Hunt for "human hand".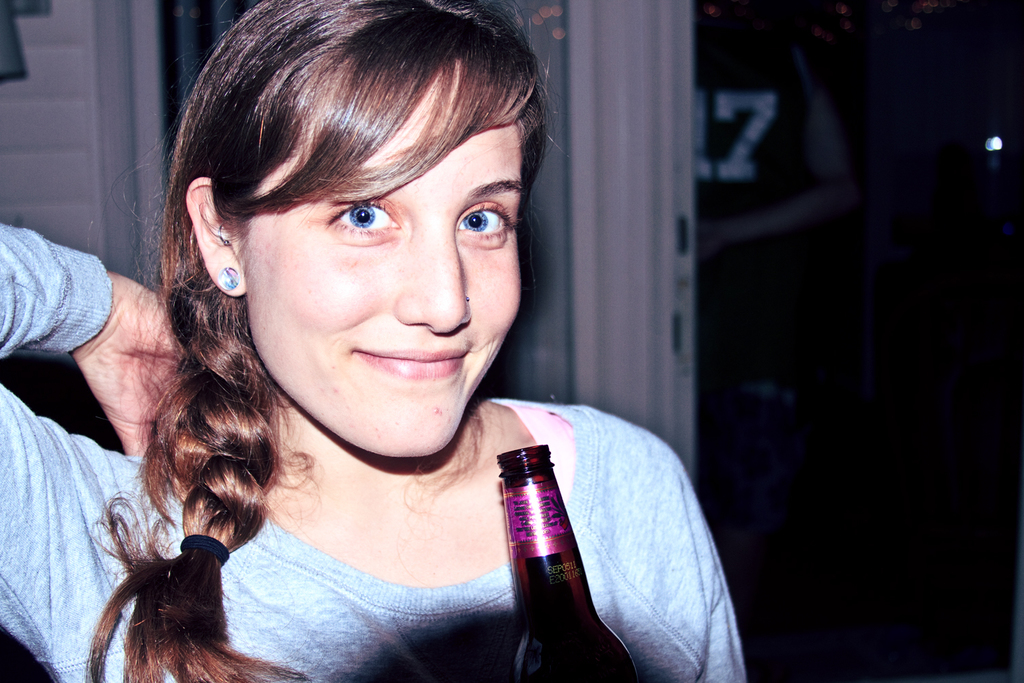
Hunted down at pyautogui.locateOnScreen(51, 252, 156, 477).
